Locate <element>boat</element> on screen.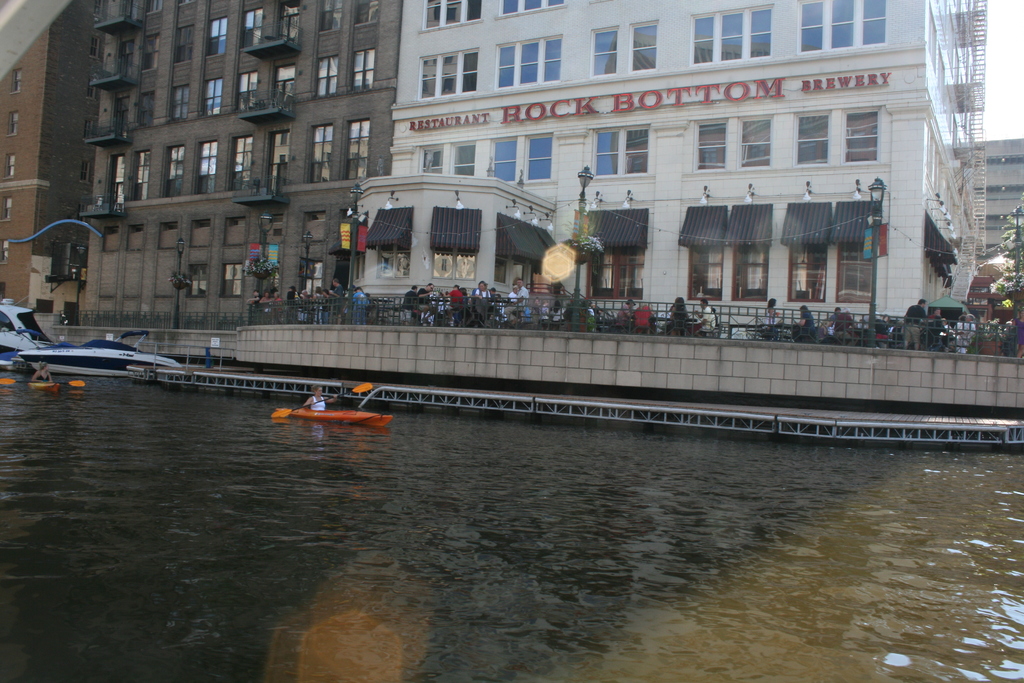
On screen at x1=12, y1=325, x2=181, y2=378.
